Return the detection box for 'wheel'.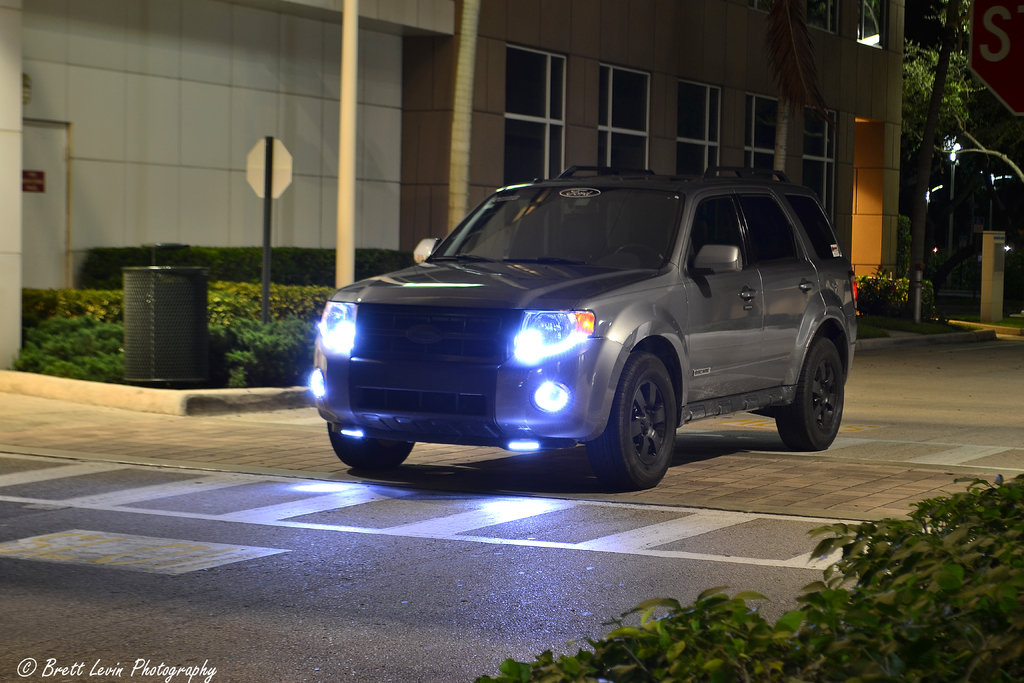
l=328, t=422, r=415, b=468.
